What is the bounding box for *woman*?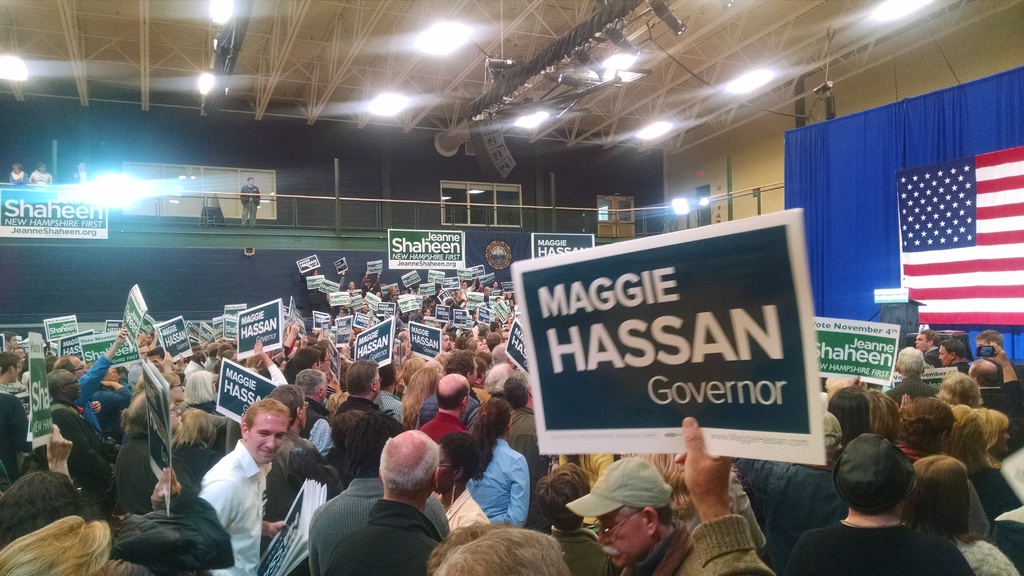
{"x1": 951, "y1": 408, "x2": 1021, "y2": 529}.
